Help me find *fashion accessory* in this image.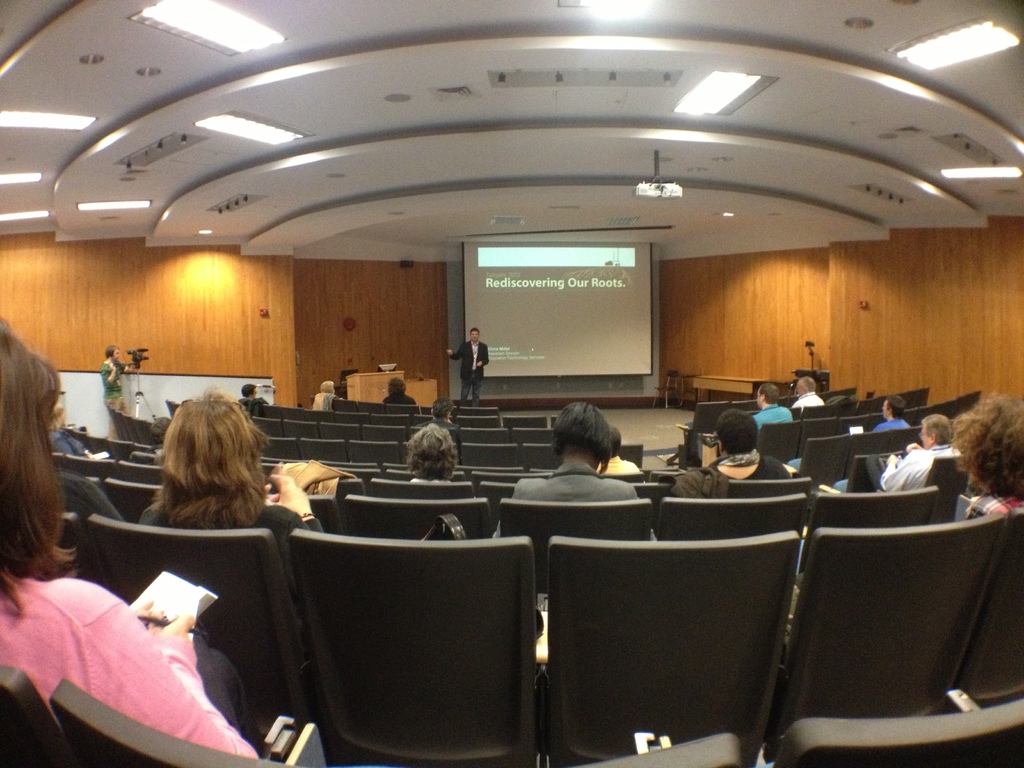
Found it: (x1=714, y1=450, x2=762, y2=467).
